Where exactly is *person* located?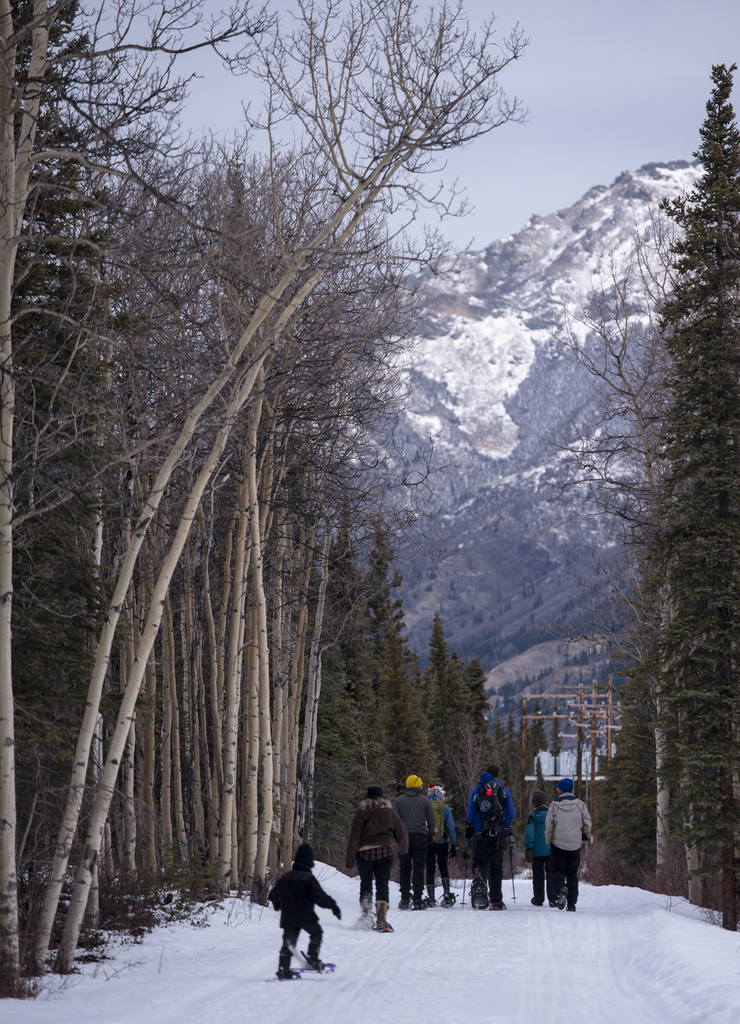
Its bounding box is x1=420 y1=787 x2=455 y2=923.
